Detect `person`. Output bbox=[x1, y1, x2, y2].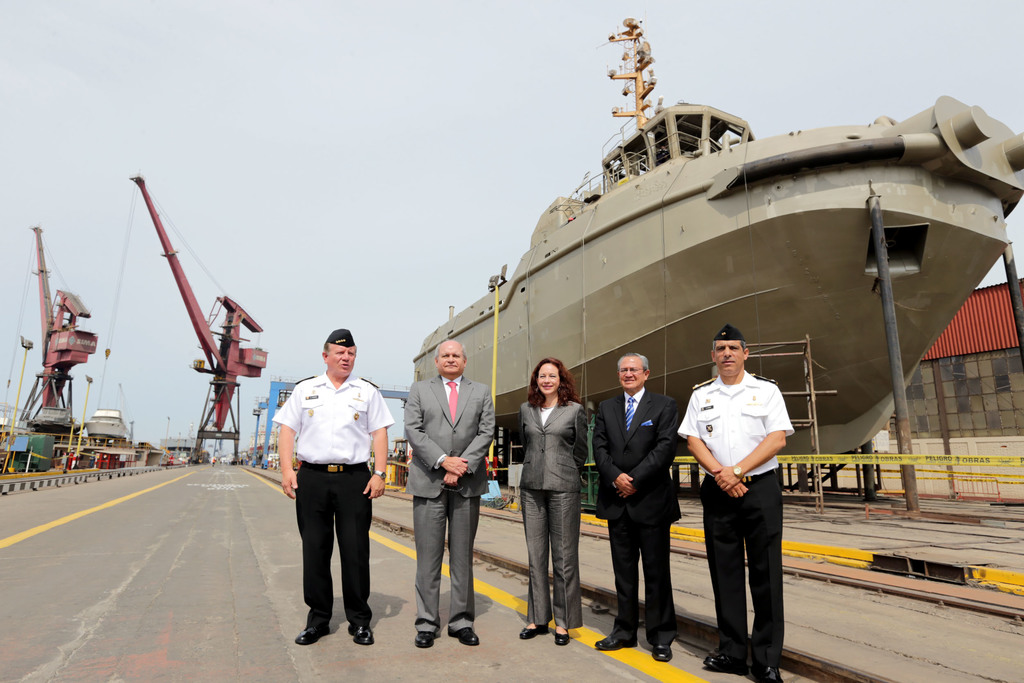
bbox=[689, 310, 795, 671].
